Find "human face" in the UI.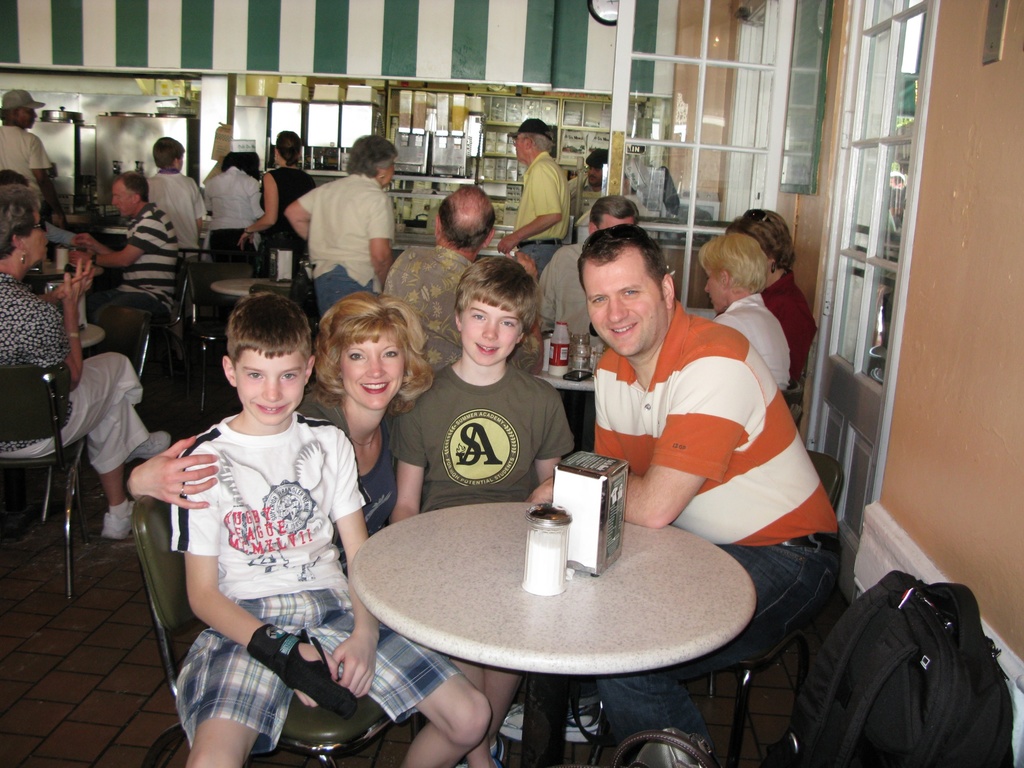
UI element at bbox=(512, 130, 531, 161).
